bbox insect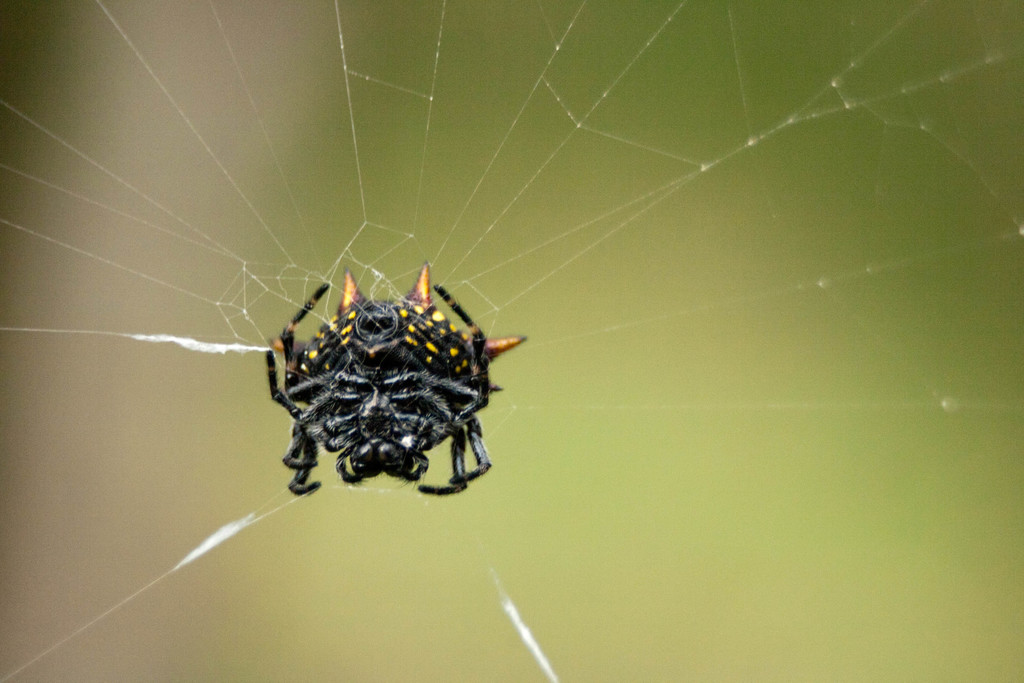
263 254 536 499
